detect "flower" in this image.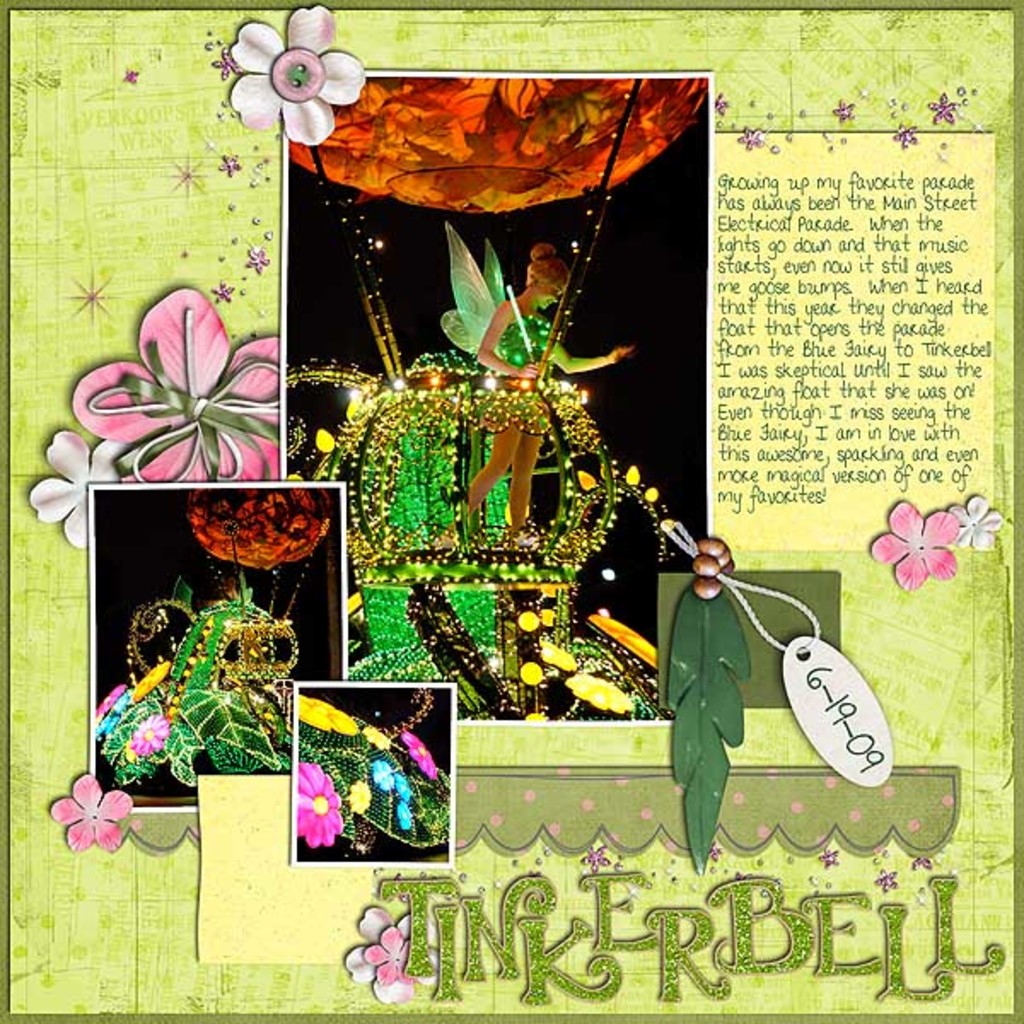
Detection: pyautogui.locateOnScreen(49, 768, 123, 855).
